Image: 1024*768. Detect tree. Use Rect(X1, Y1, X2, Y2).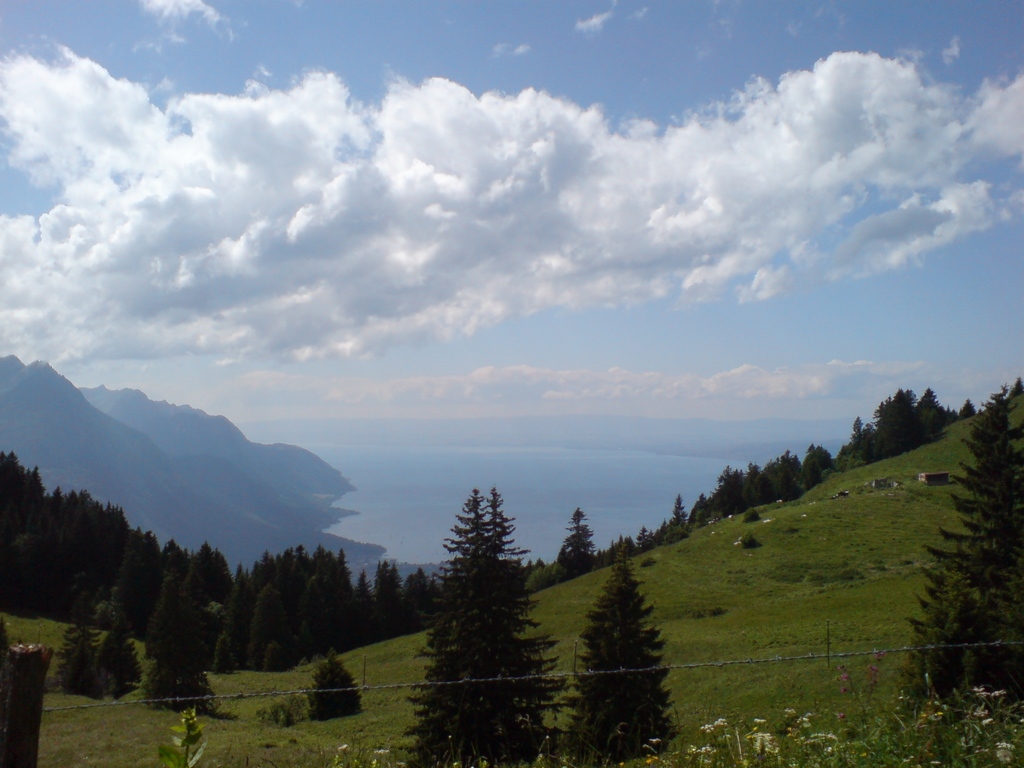
Rect(522, 559, 554, 593).
